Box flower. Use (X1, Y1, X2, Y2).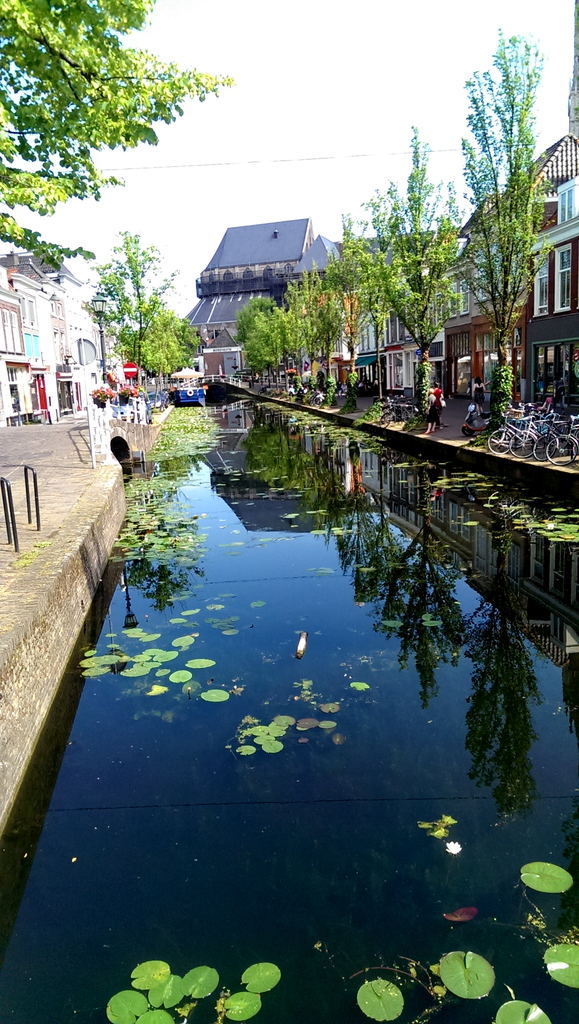
(446, 842, 467, 856).
